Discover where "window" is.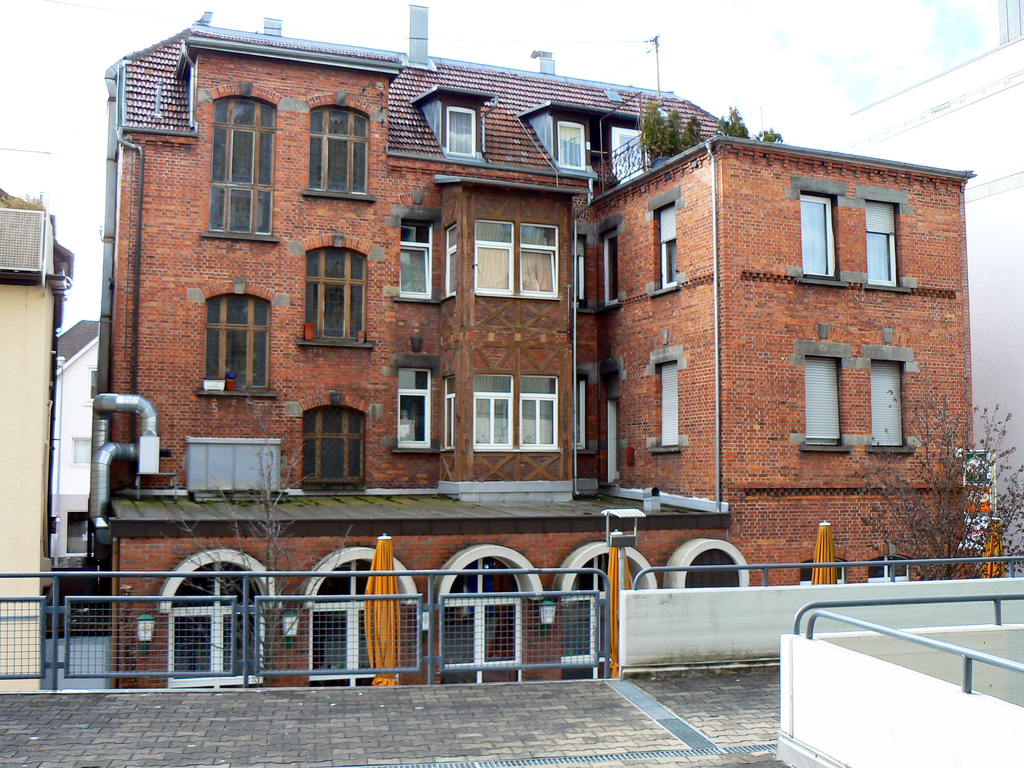
Discovered at region(795, 344, 851, 457).
